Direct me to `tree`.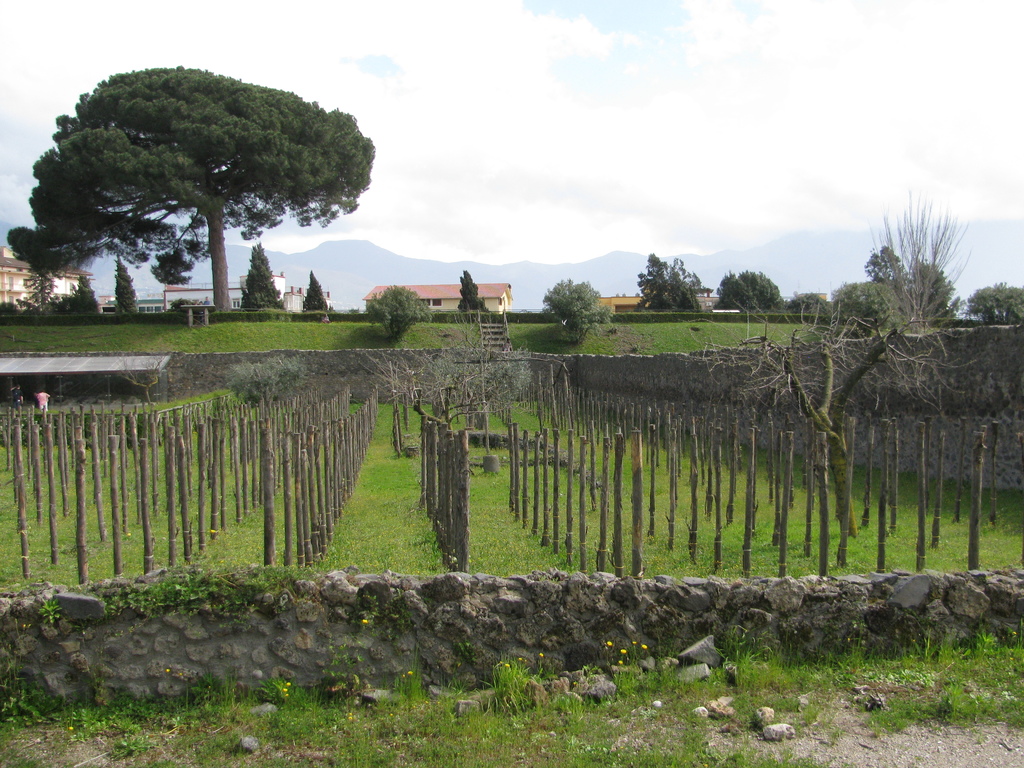
Direction: <region>863, 245, 906, 289</region>.
